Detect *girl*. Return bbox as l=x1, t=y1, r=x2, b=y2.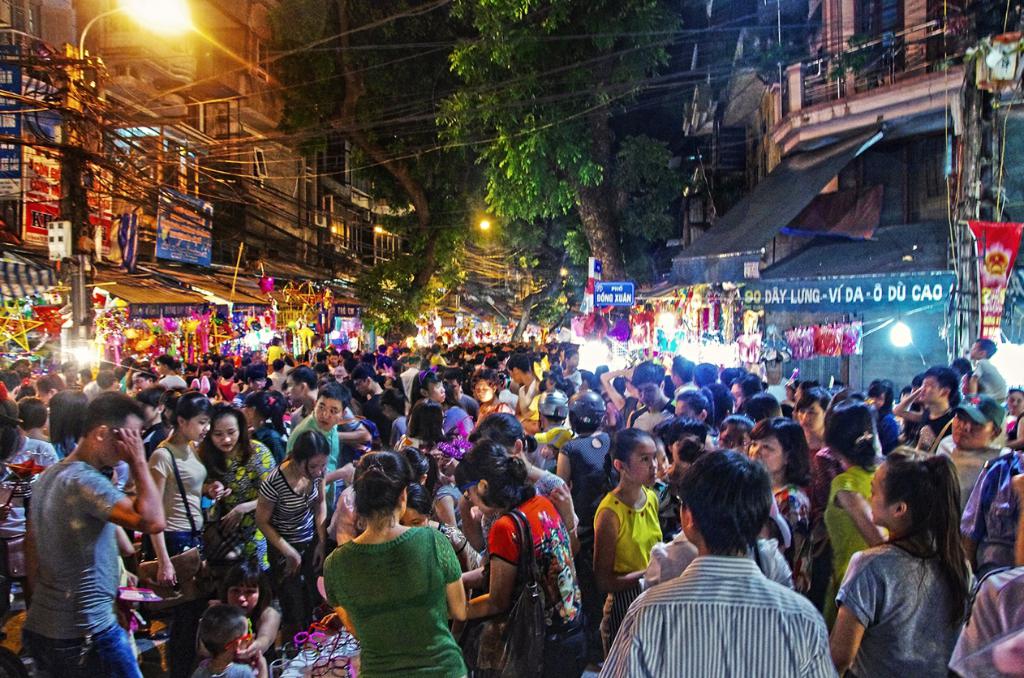
l=203, t=405, r=275, b=565.
